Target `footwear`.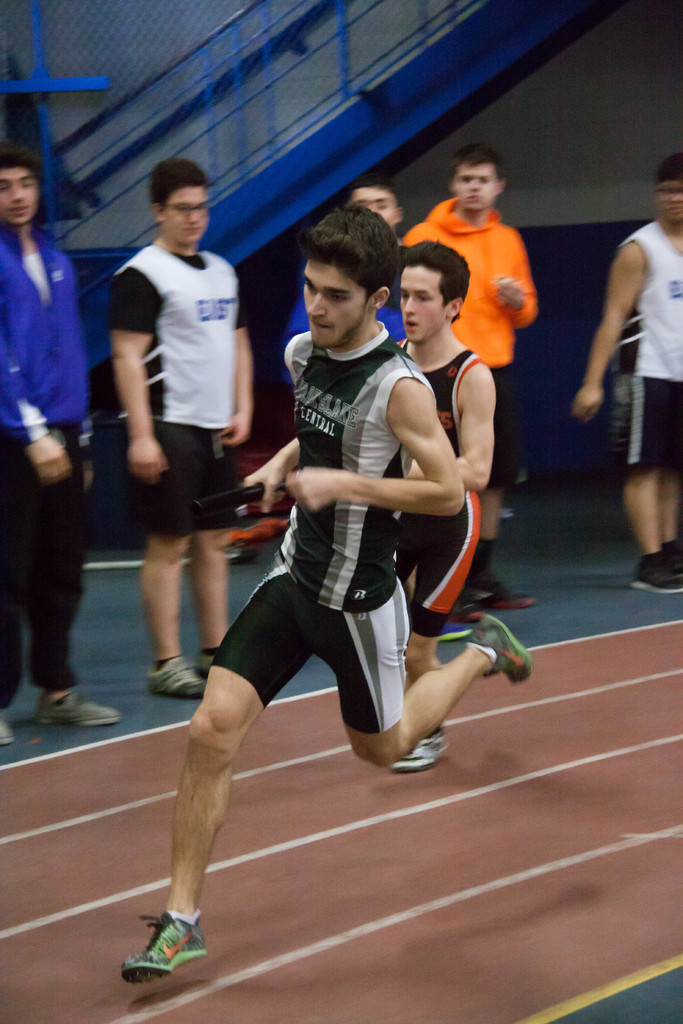
Target region: <region>34, 689, 124, 737</region>.
